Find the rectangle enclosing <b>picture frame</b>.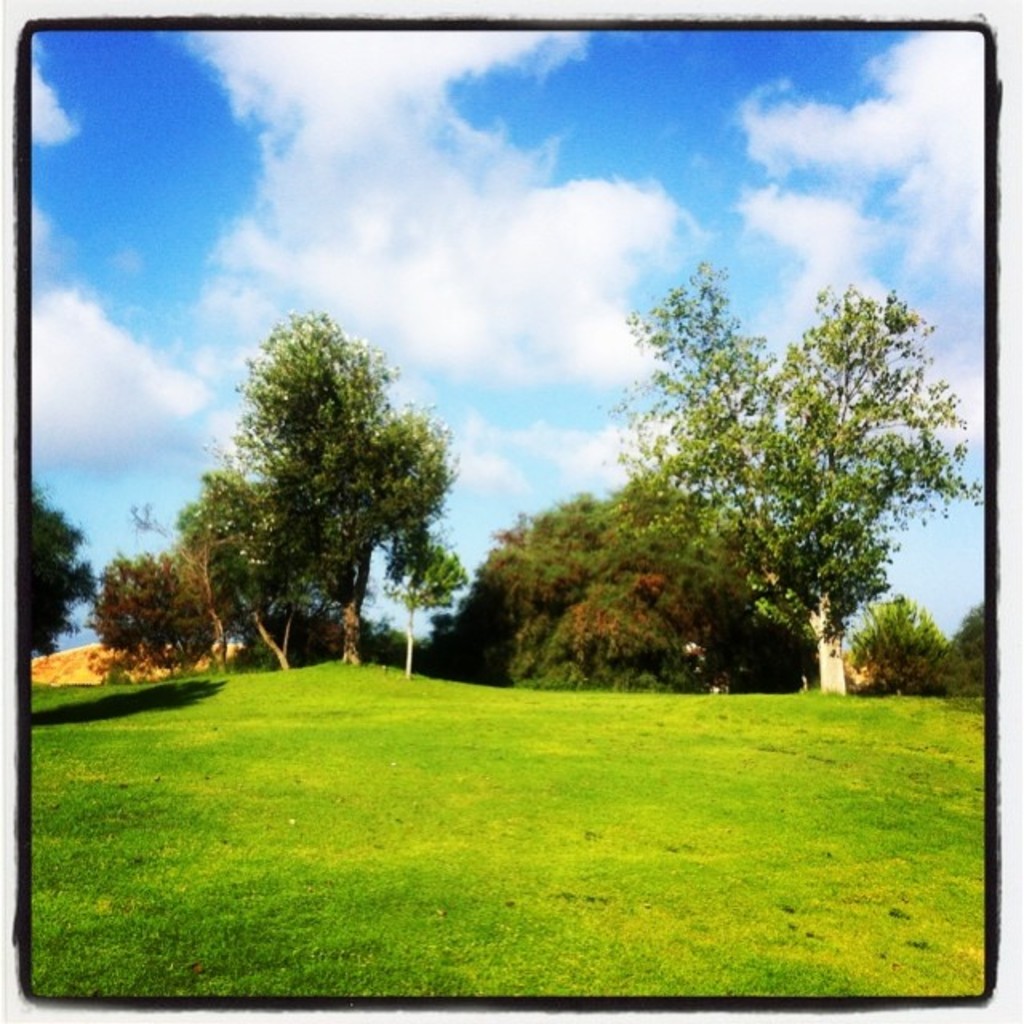
x1=18 y1=5 x2=1022 y2=1014.
